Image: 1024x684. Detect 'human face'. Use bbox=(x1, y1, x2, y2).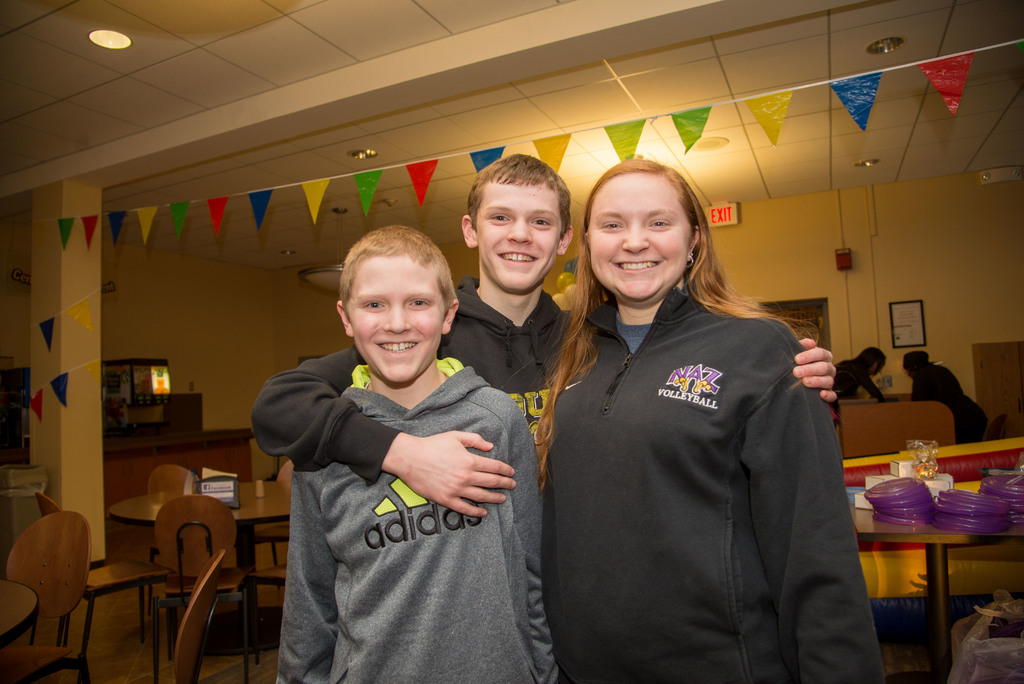
bbox=(474, 178, 562, 296).
